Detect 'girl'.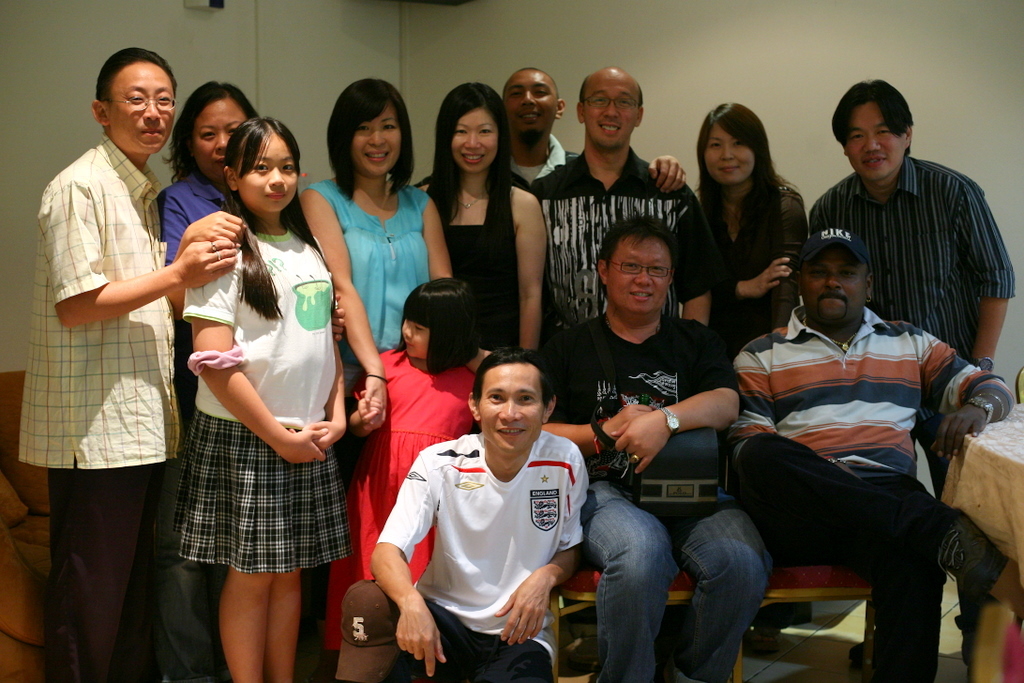
Detected at (416, 83, 551, 349).
